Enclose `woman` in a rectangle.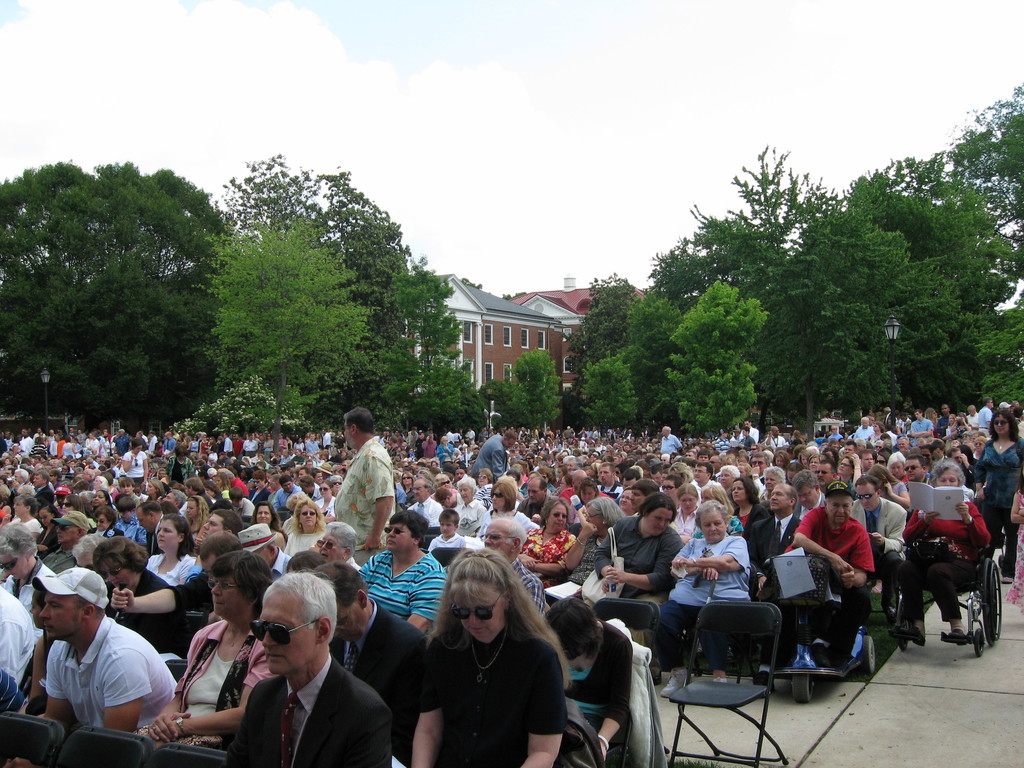
(x1=971, y1=408, x2=1023, y2=586).
